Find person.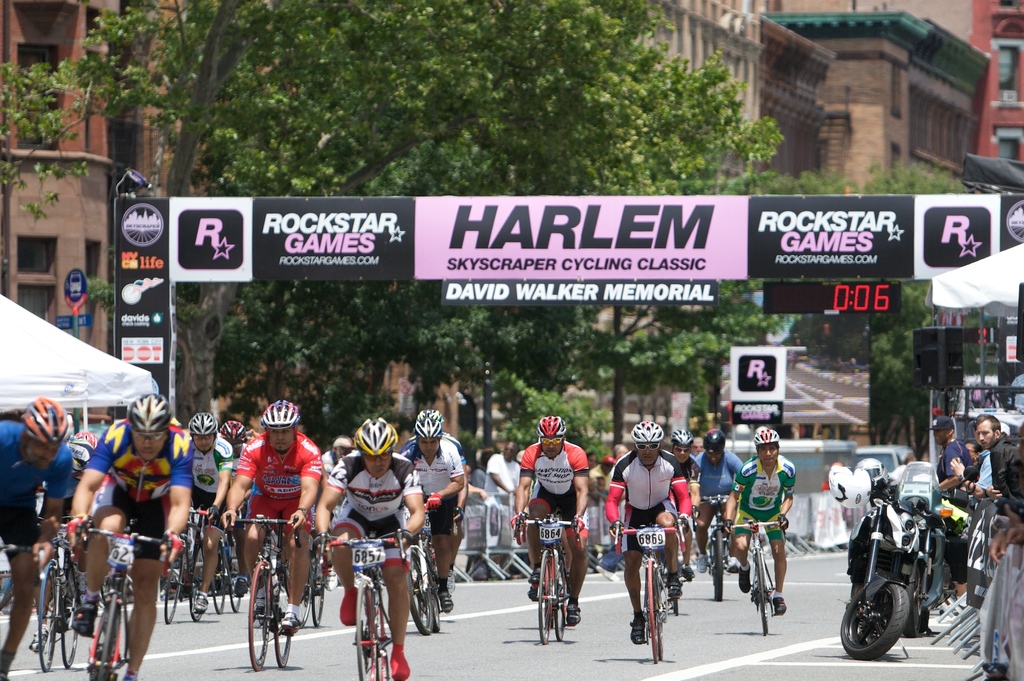
27,429,100,653.
